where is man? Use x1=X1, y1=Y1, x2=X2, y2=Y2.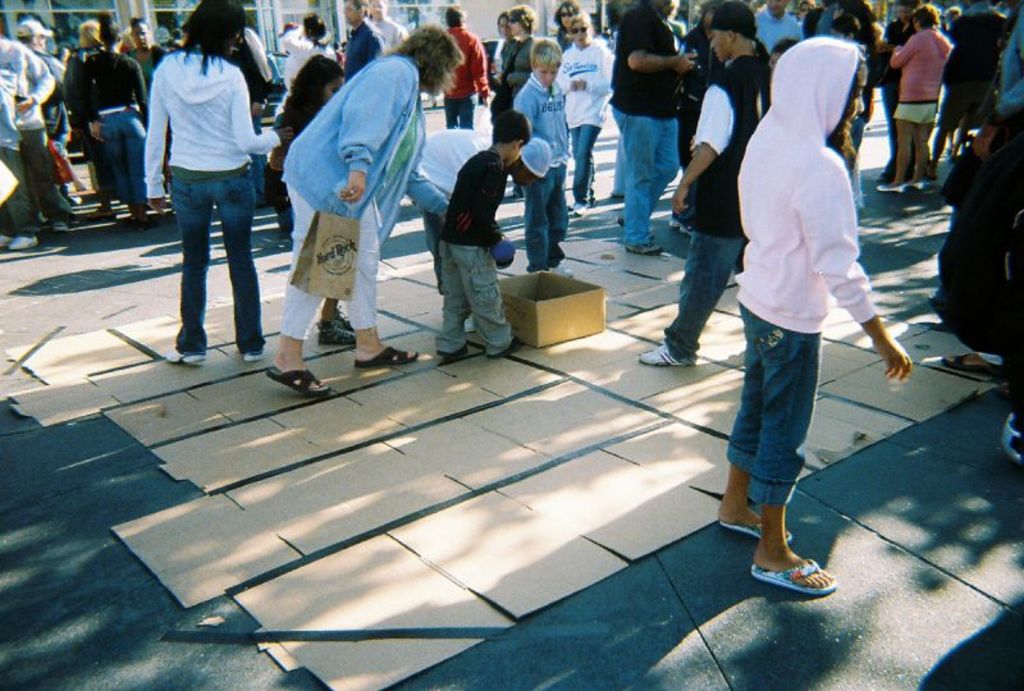
x1=631, y1=5, x2=780, y2=366.
